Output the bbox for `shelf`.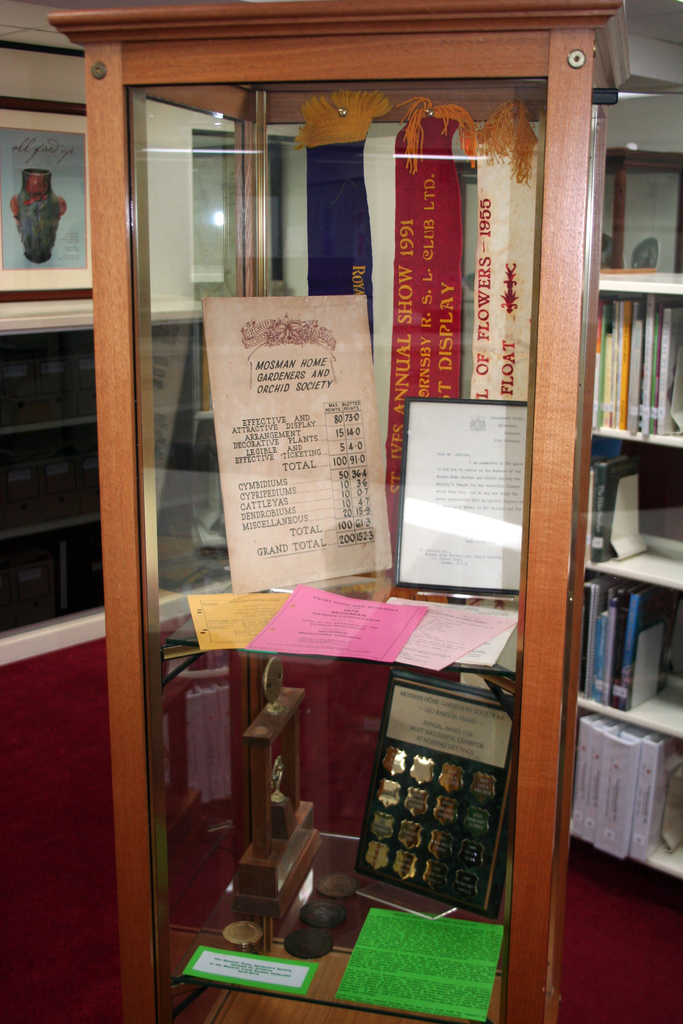
bbox=[584, 272, 682, 461].
